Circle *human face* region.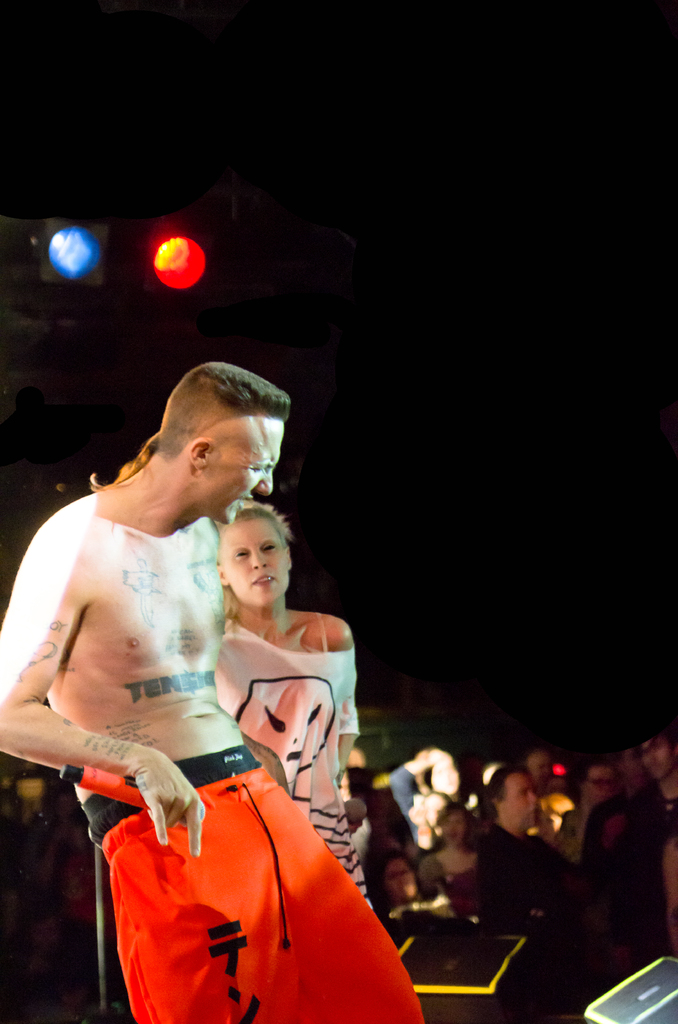
Region: {"x1": 204, "y1": 412, "x2": 277, "y2": 522}.
